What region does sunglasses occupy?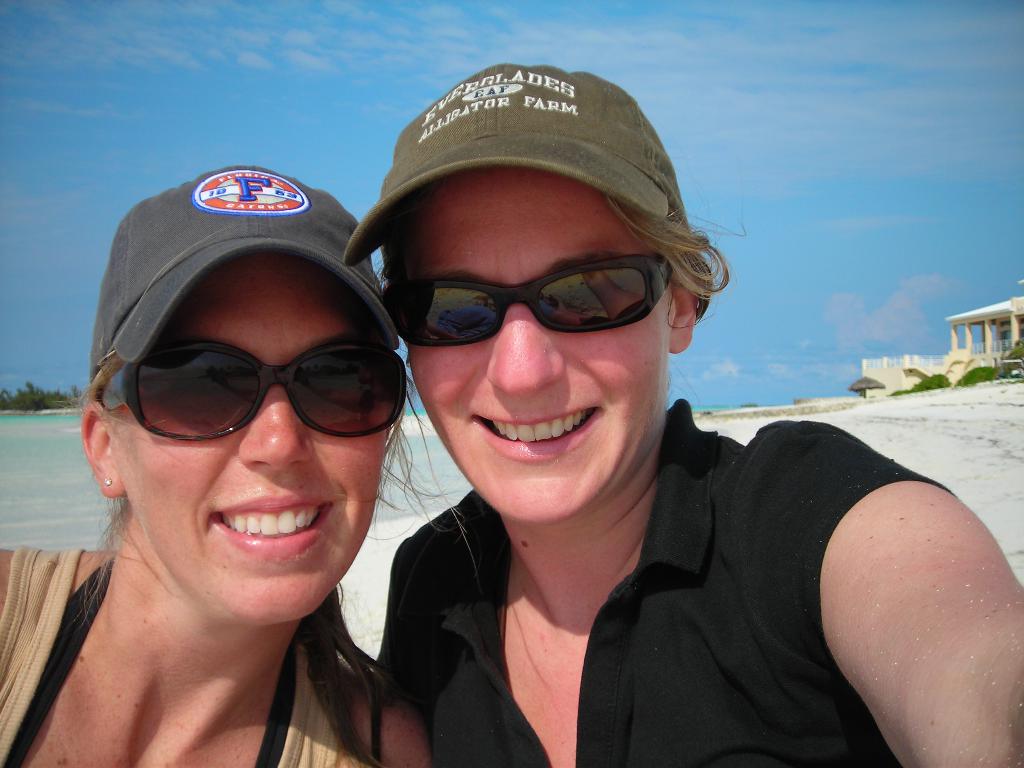
bbox(378, 241, 683, 356).
